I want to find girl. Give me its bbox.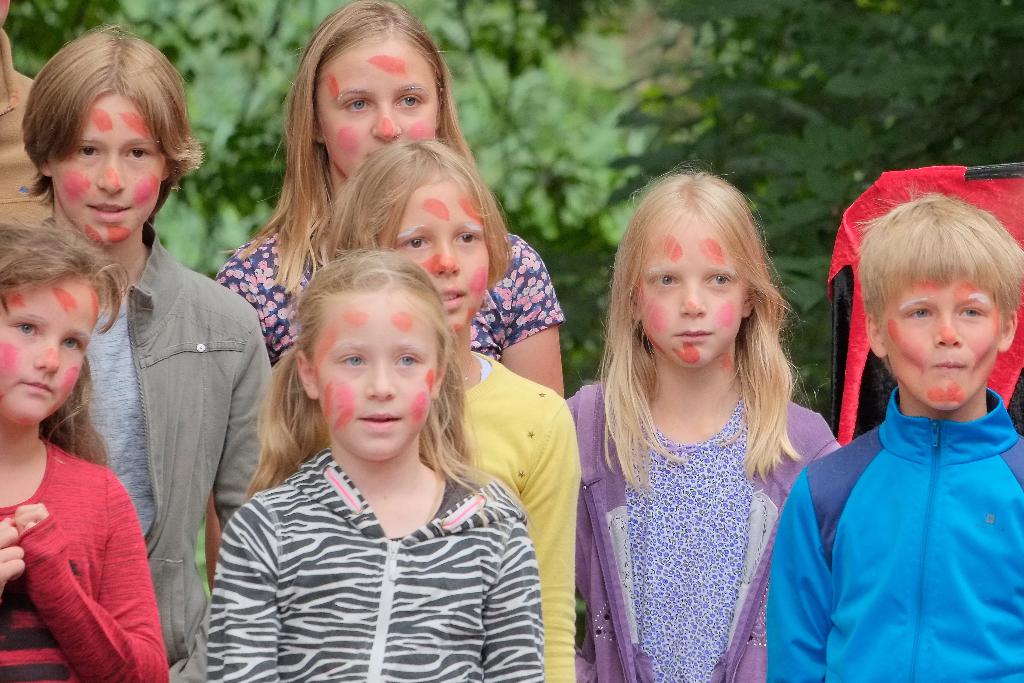
[left=205, top=245, right=544, bottom=682].
